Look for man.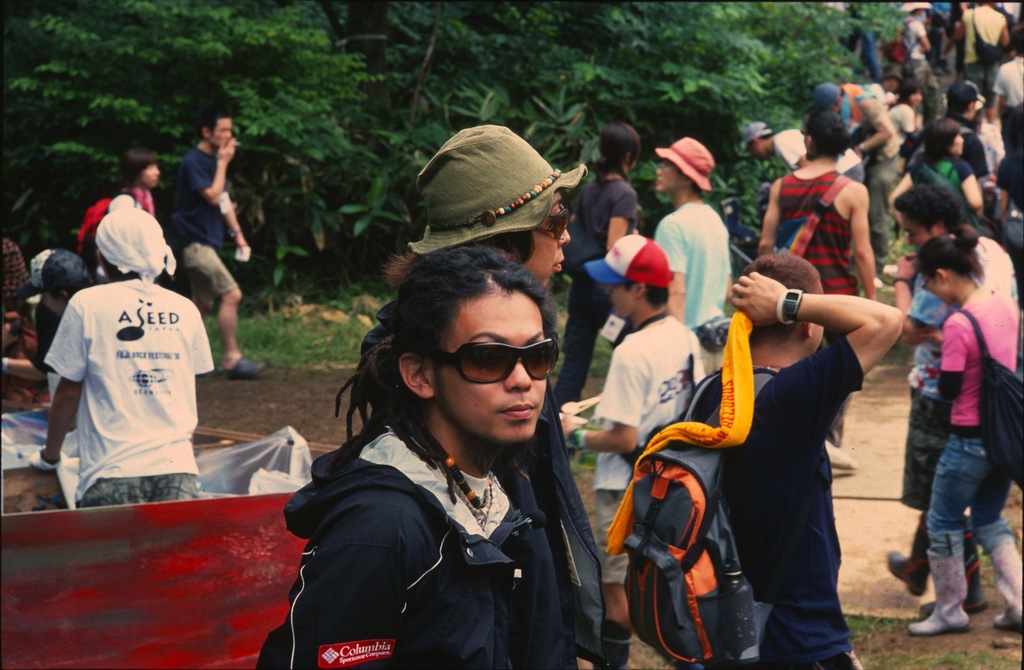
Found: {"x1": 559, "y1": 233, "x2": 703, "y2": 669}.
